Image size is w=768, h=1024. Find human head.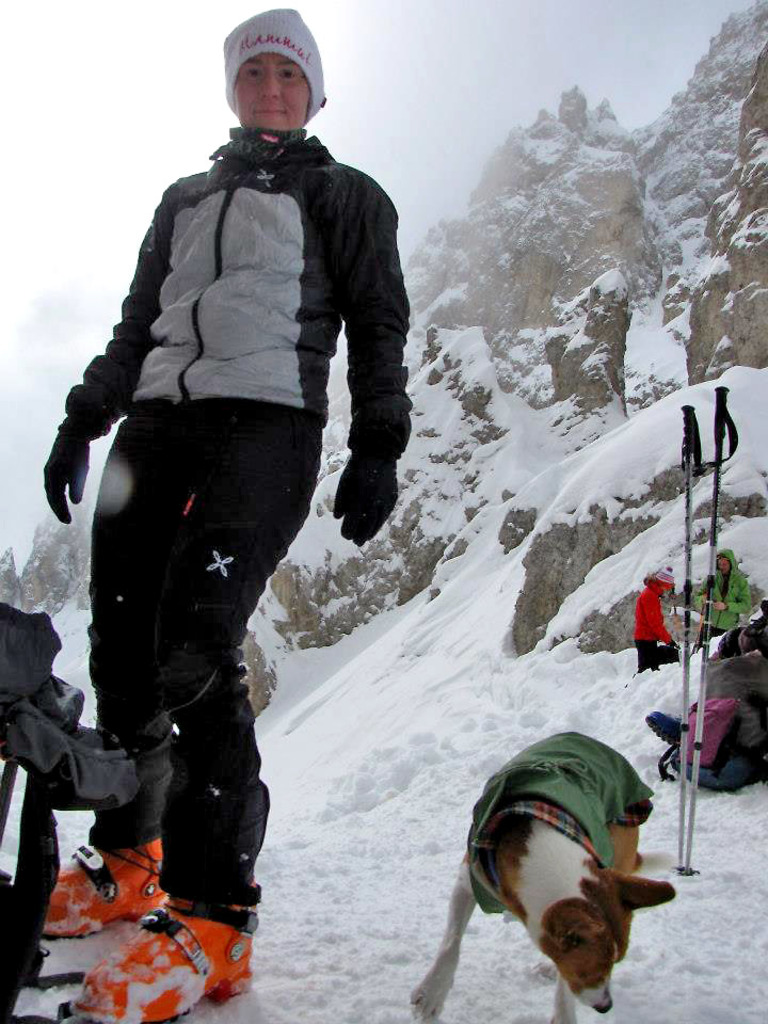
box=[718, 547, 733, 583].
